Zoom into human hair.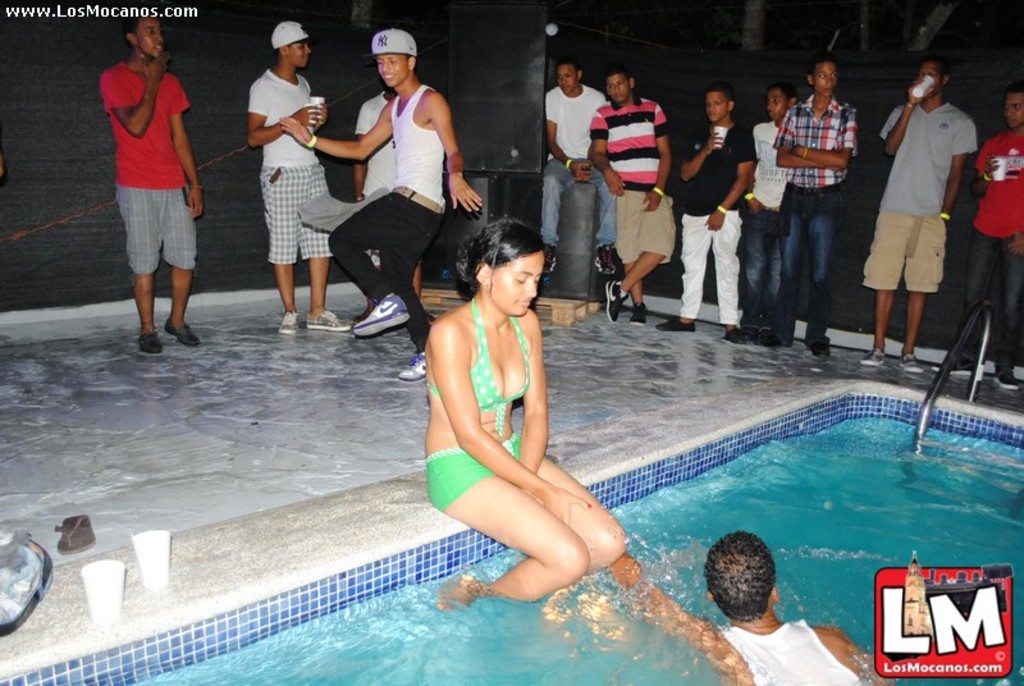
Zoom target: region(922, 51, 946, 74).
